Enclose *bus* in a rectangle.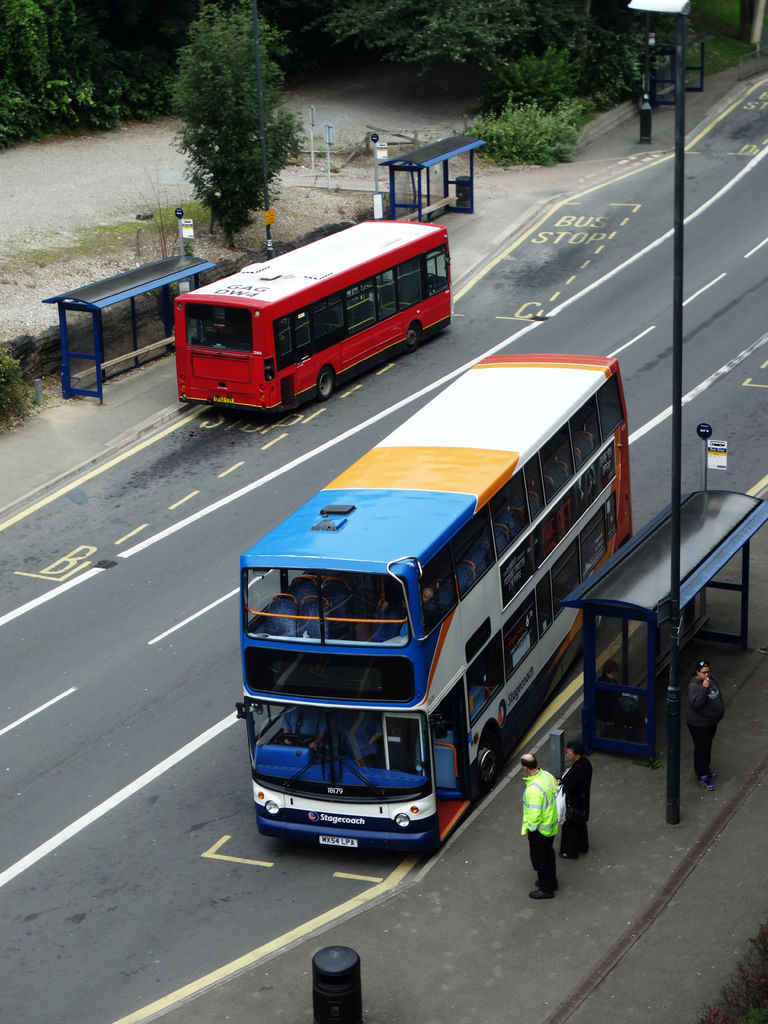
175:212:457:408.
